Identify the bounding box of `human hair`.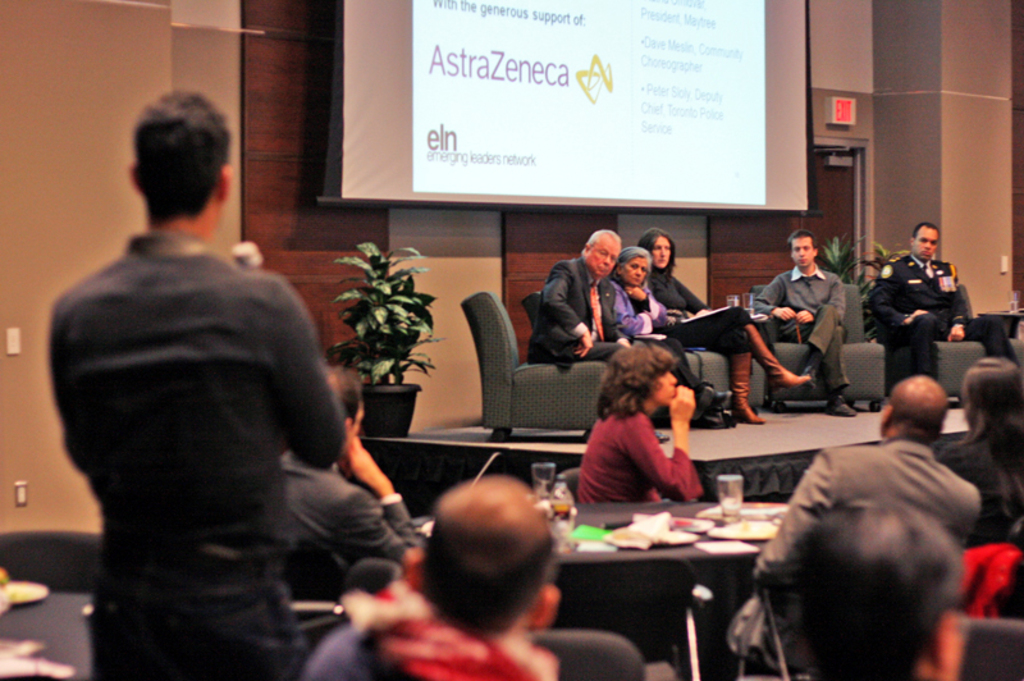
{"left": 137, "top": 87, "right": 229, "bottom": 223}.
